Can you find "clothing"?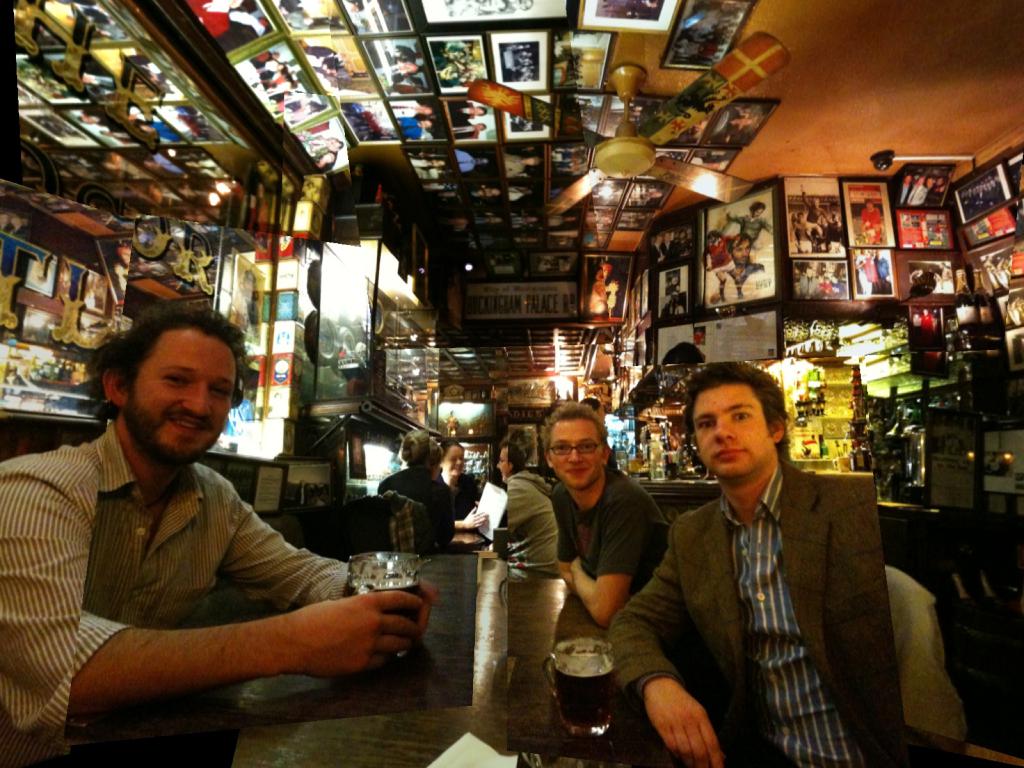
Yes, bounding box: bbox=(381, 467, 457, 551).
